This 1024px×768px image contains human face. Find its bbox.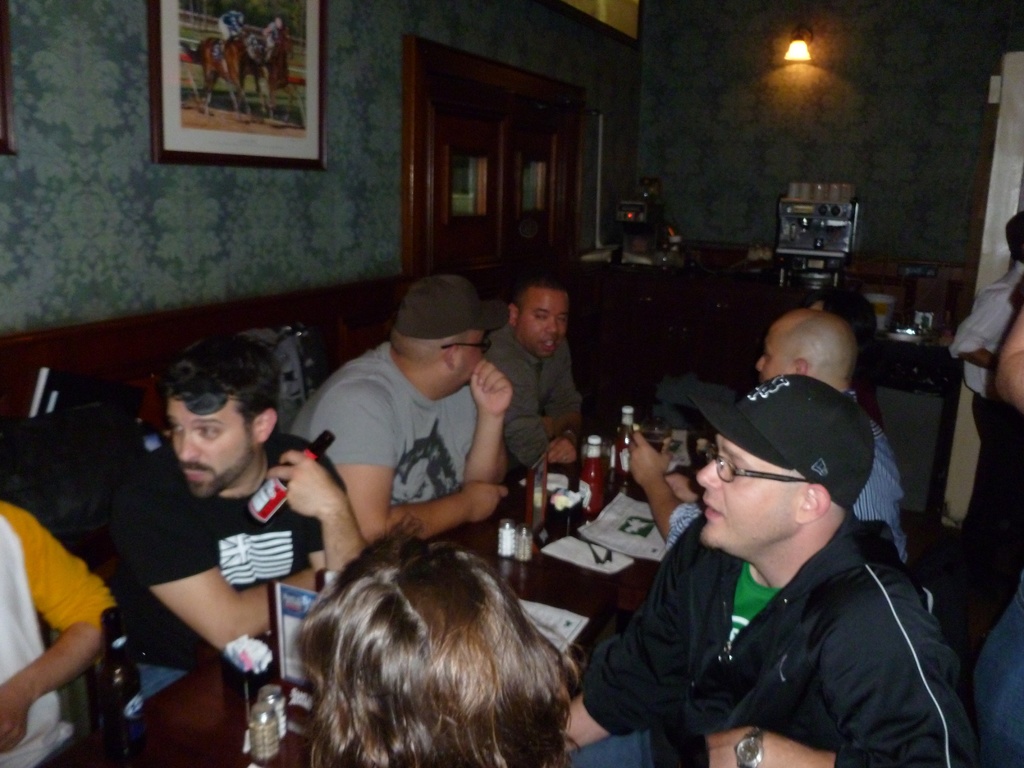
rect(692, 435, 800, 549).
